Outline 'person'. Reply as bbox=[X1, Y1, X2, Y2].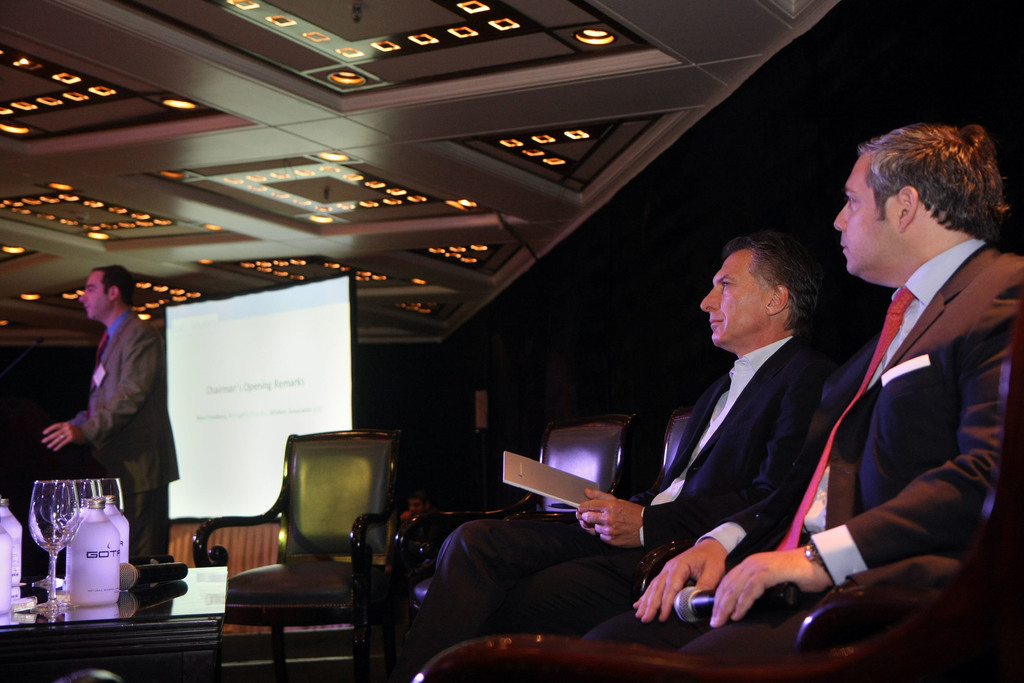
bbox=[576, 124, 1023, 682].
